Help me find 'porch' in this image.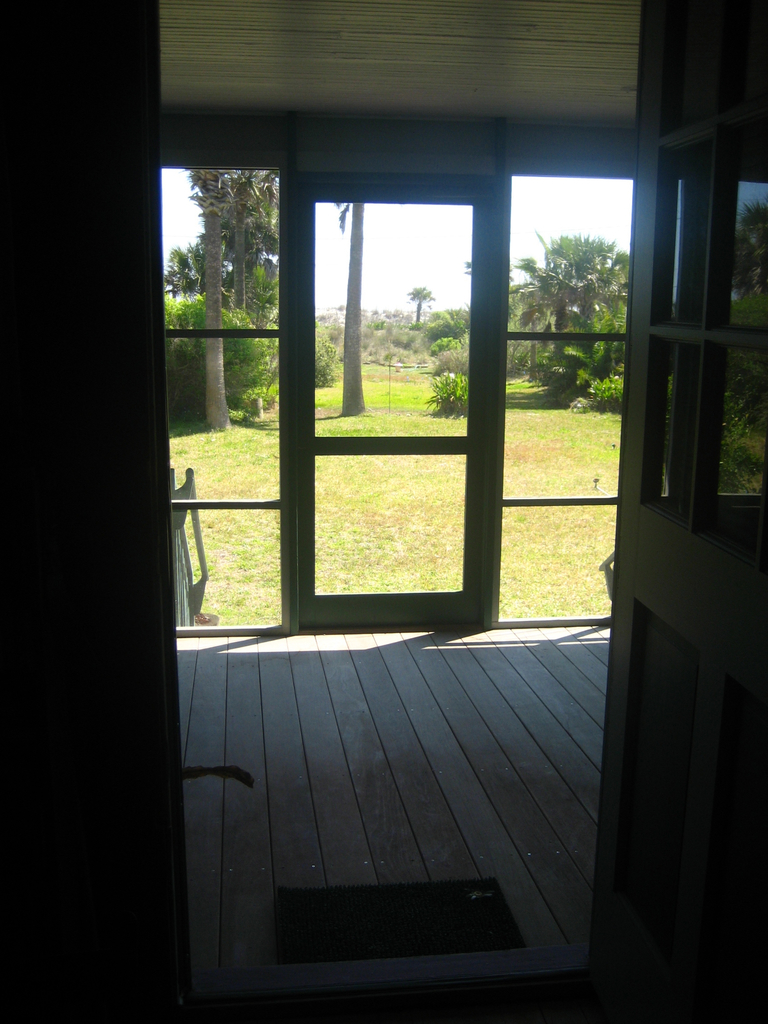
Found it: 164, 615, 616, 1023.
